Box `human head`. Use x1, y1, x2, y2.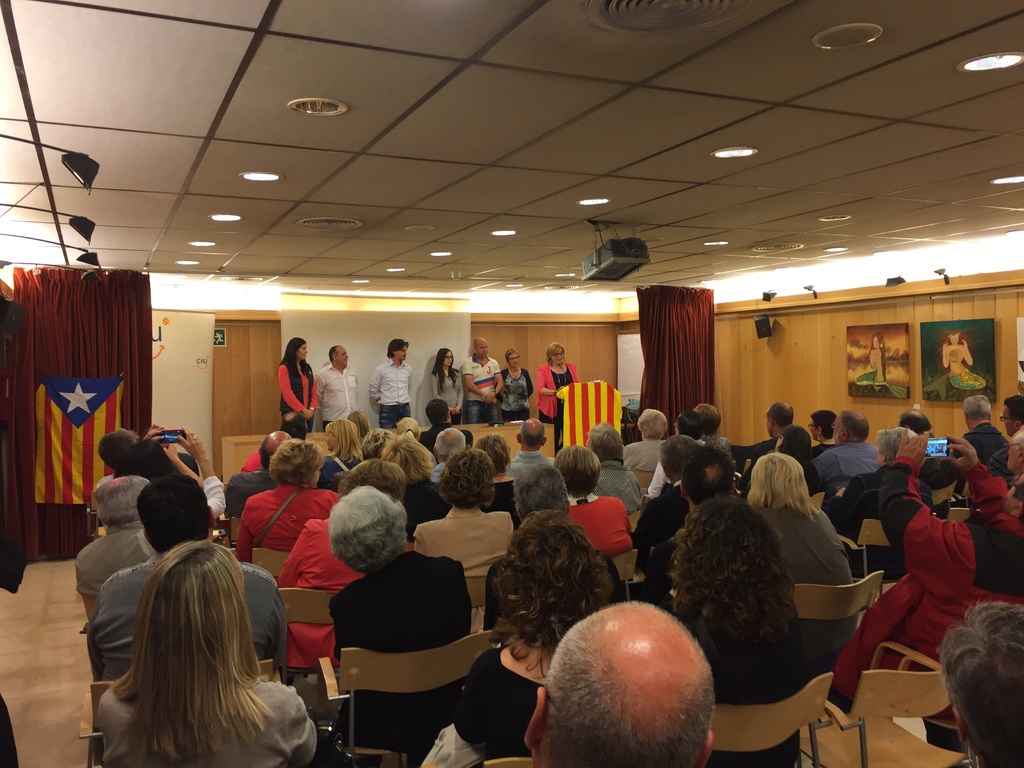
870, 333, 884, 349.
